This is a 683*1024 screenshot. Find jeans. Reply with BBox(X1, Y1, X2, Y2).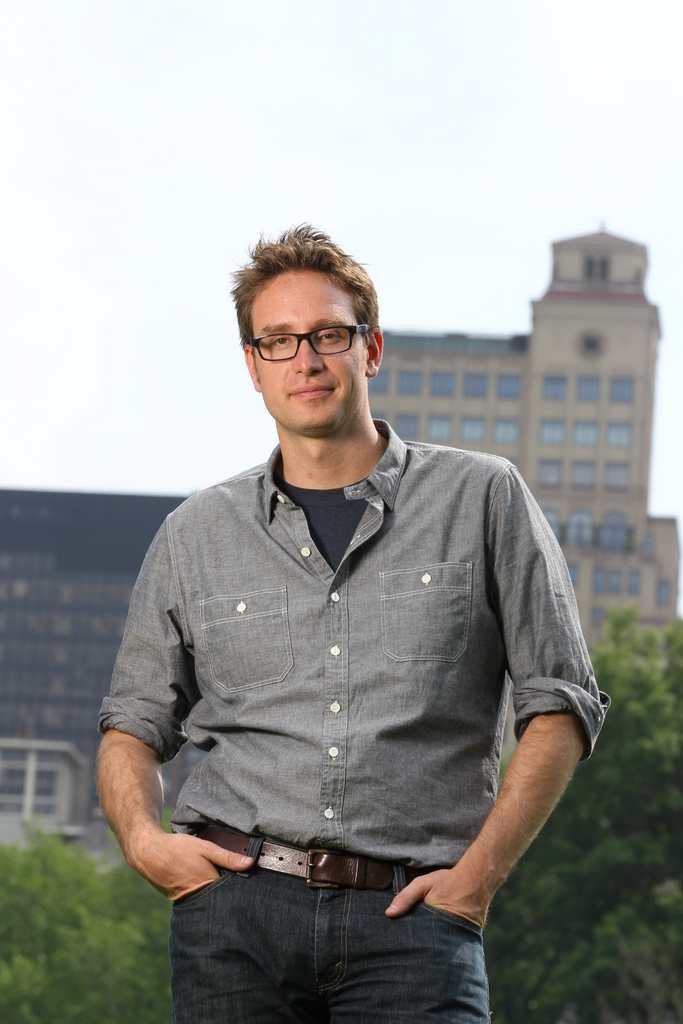
BBox(154, 855, 515, 1018).
